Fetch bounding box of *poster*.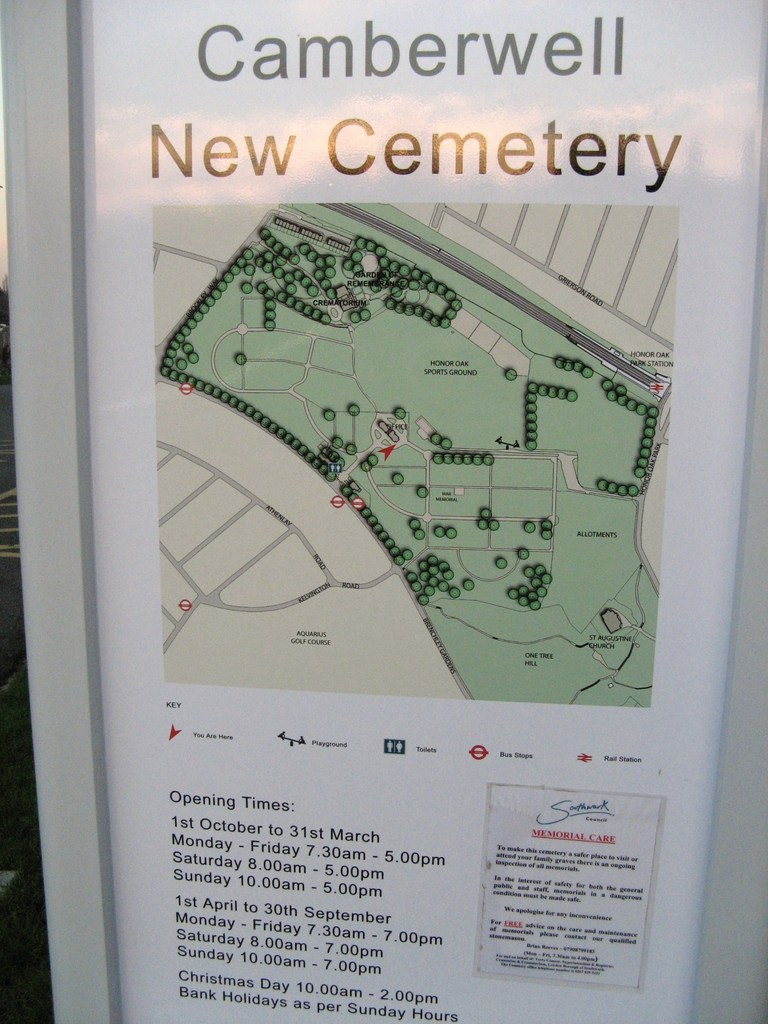
Bbox: select_region(77, 3, 763, 1021).
